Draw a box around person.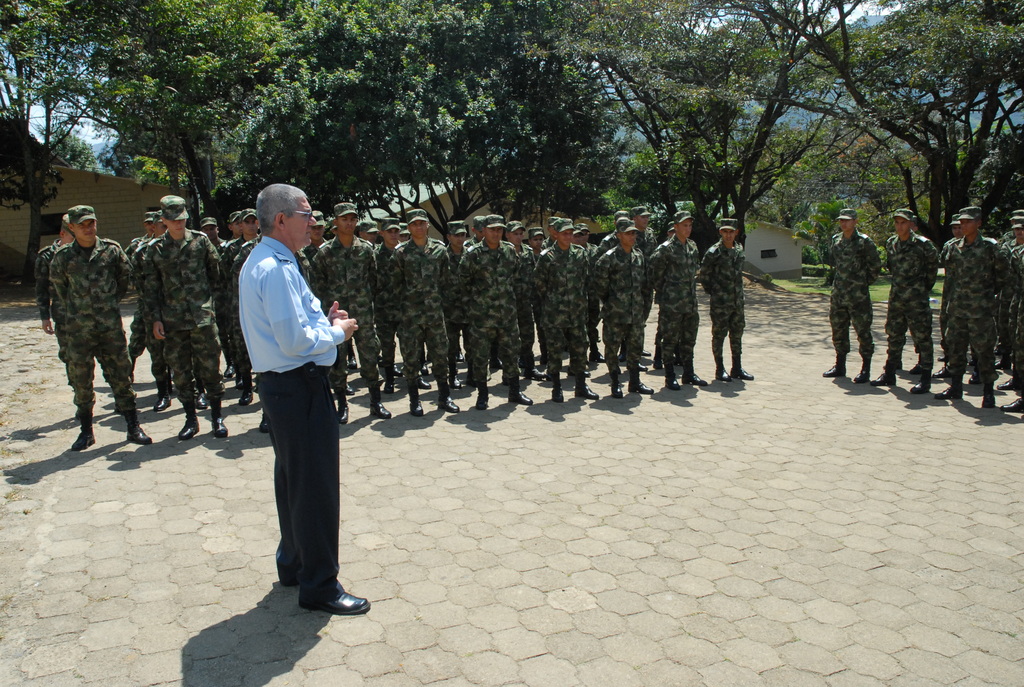
x1=599, y1=210, x2=632, y2=366.
